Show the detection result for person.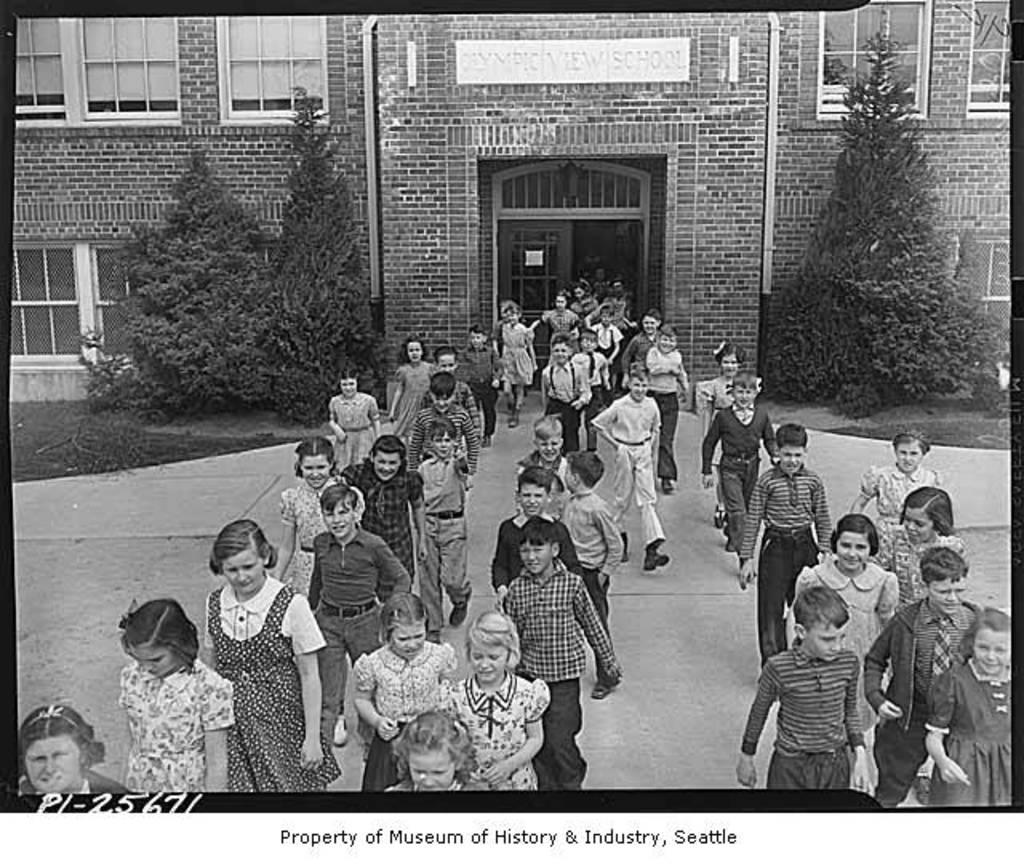
[left=922, top=608, right=1014, bottom=808].
